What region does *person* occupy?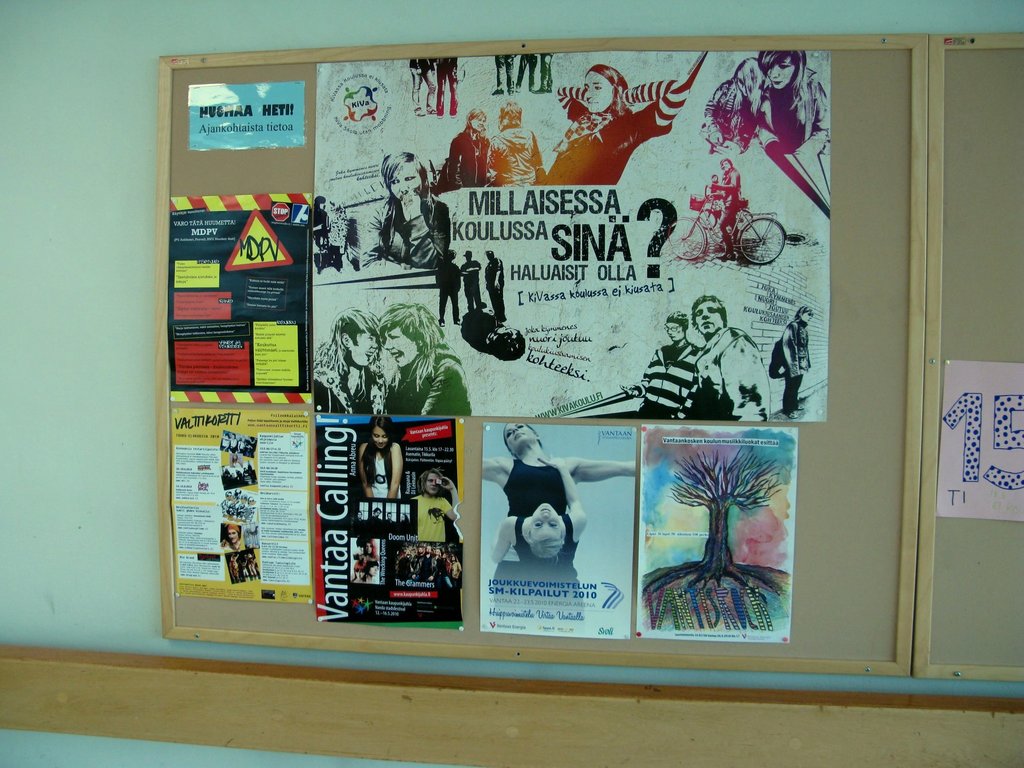
368, 558, 380, 582.
